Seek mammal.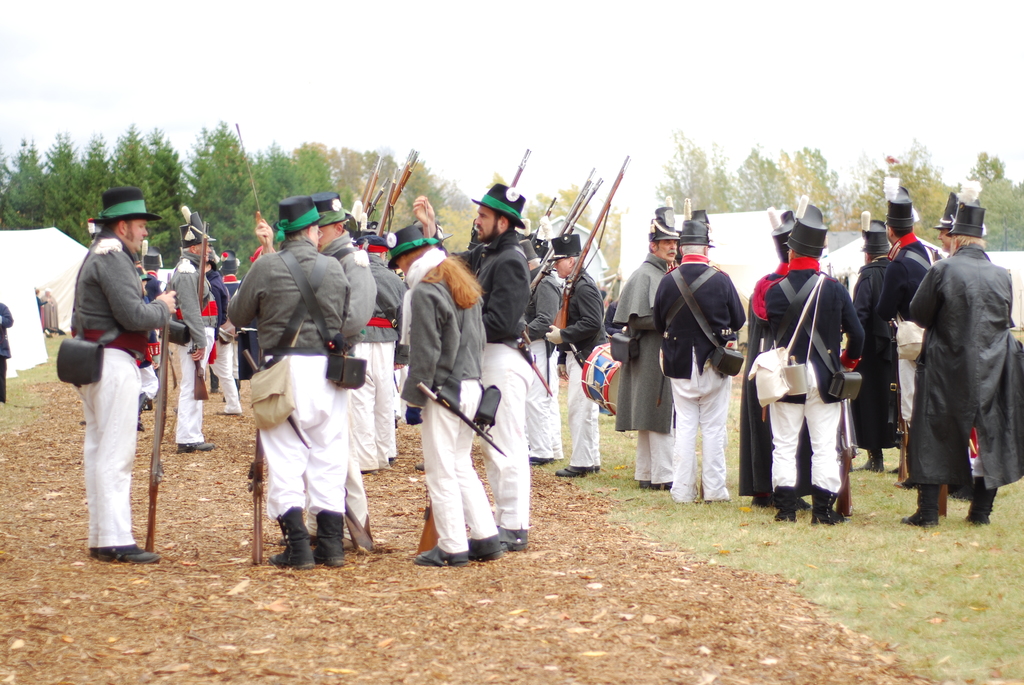
(544, 228, 611, 476).
